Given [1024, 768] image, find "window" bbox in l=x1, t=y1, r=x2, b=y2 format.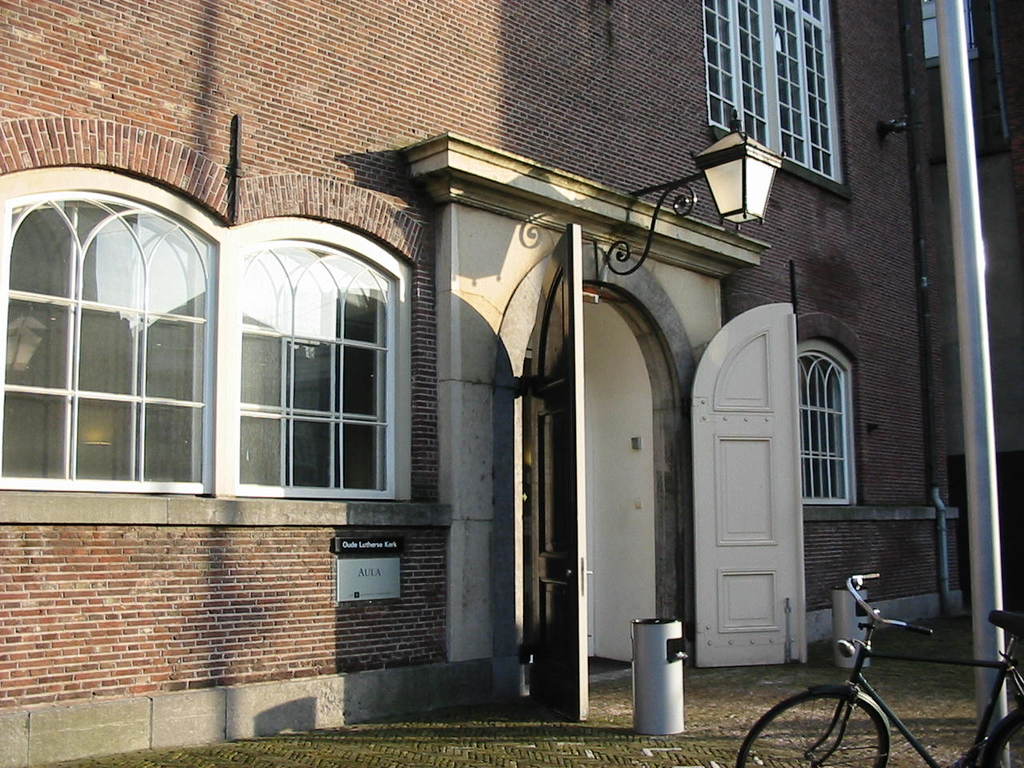
l=242, t=251, r=393, b=497.
